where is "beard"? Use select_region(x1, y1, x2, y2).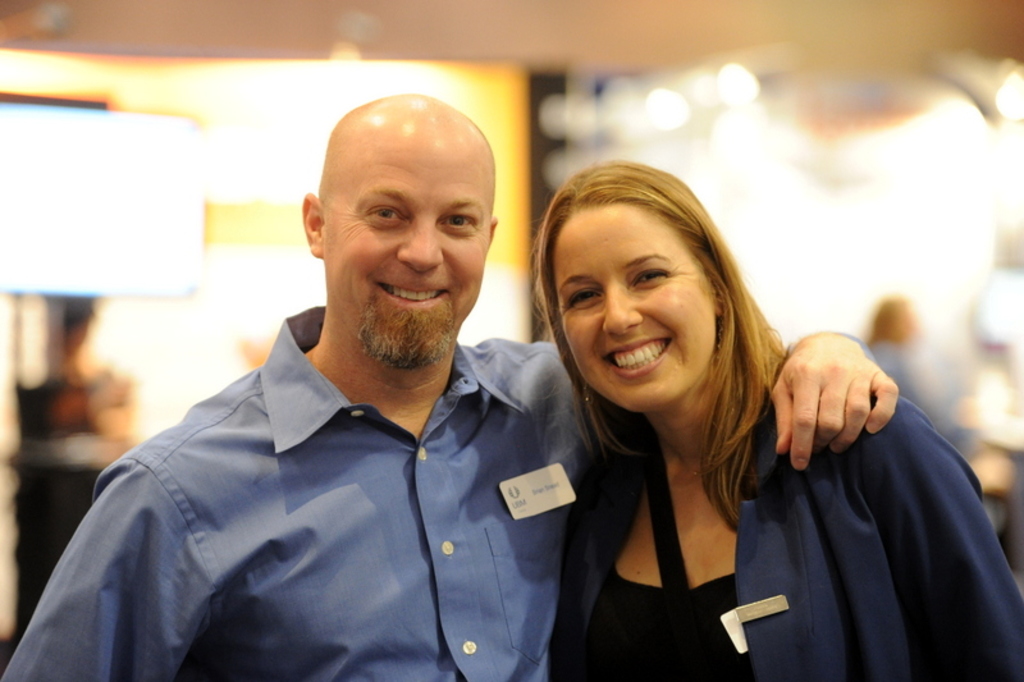
select_region(353, 297, 456, 374).
